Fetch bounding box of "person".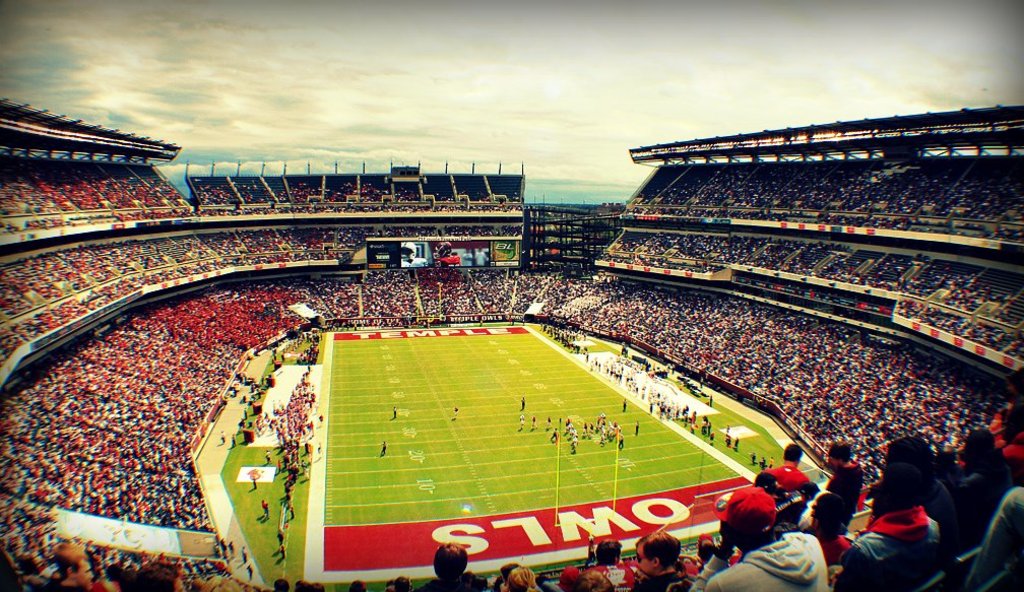
Bbox: box=[553, 163, 1023, 430].
